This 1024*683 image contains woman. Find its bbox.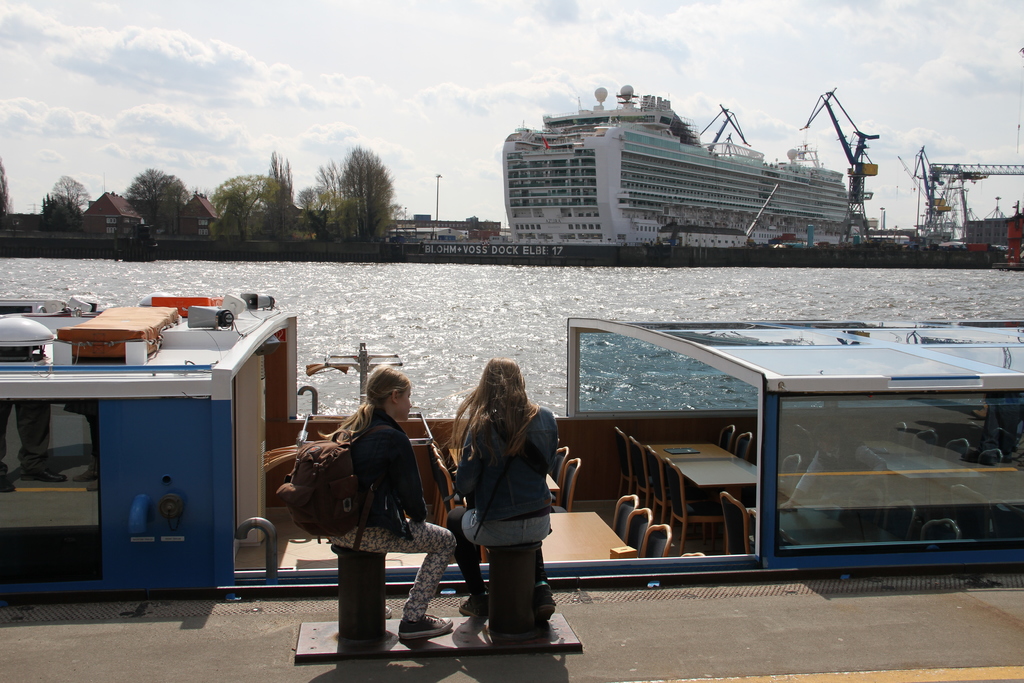
BBox(439, 363, 577, 651).
